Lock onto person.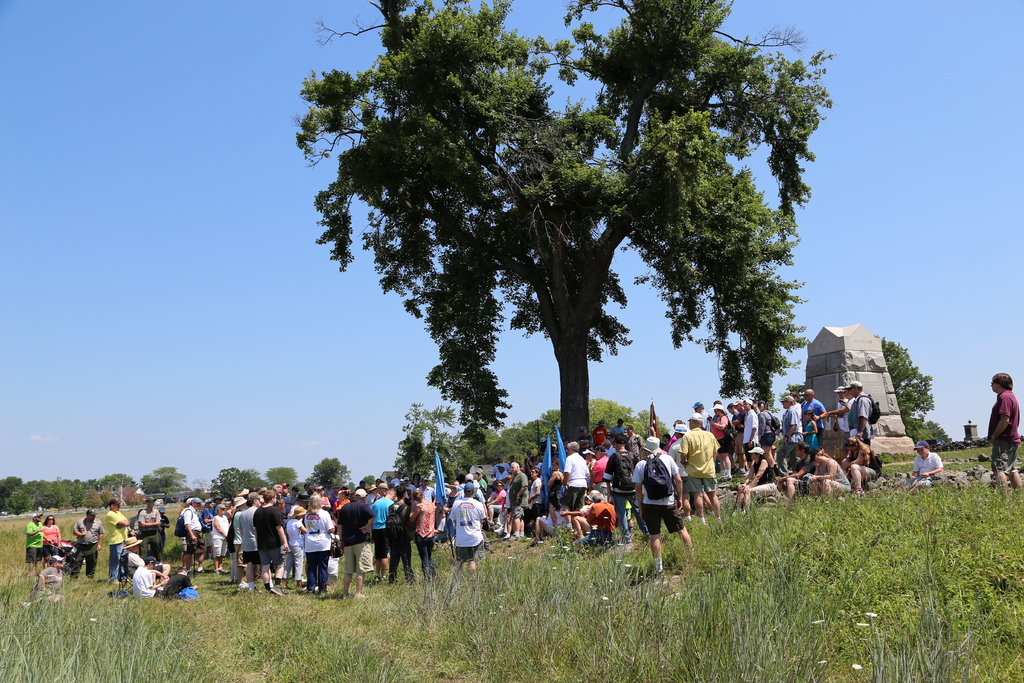
Locked: pyautogui.locateOnScreen(568, 486, 621, 548).
